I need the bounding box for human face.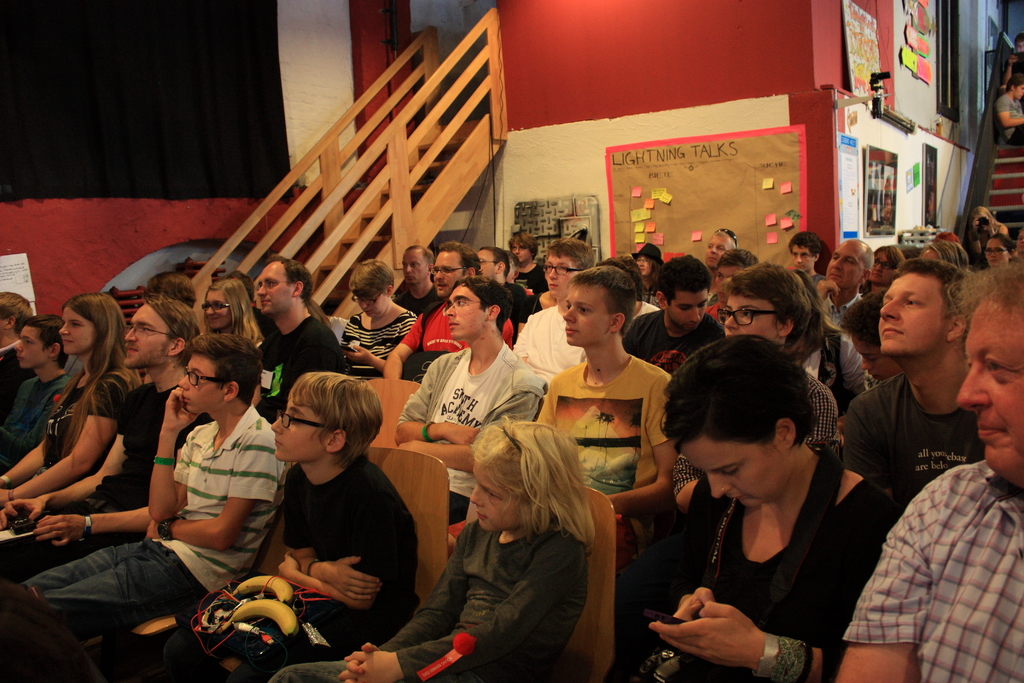
Here it is: select_region(964, 304, 1023, 465).
